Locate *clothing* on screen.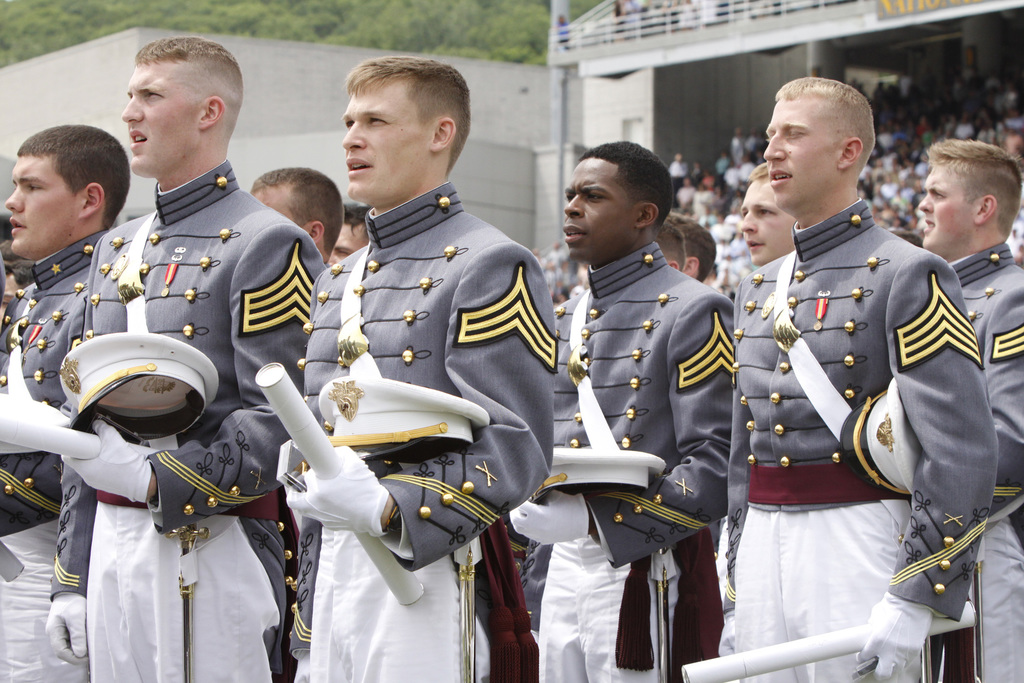
On screen at bbox(41, 142, 343, 682).
